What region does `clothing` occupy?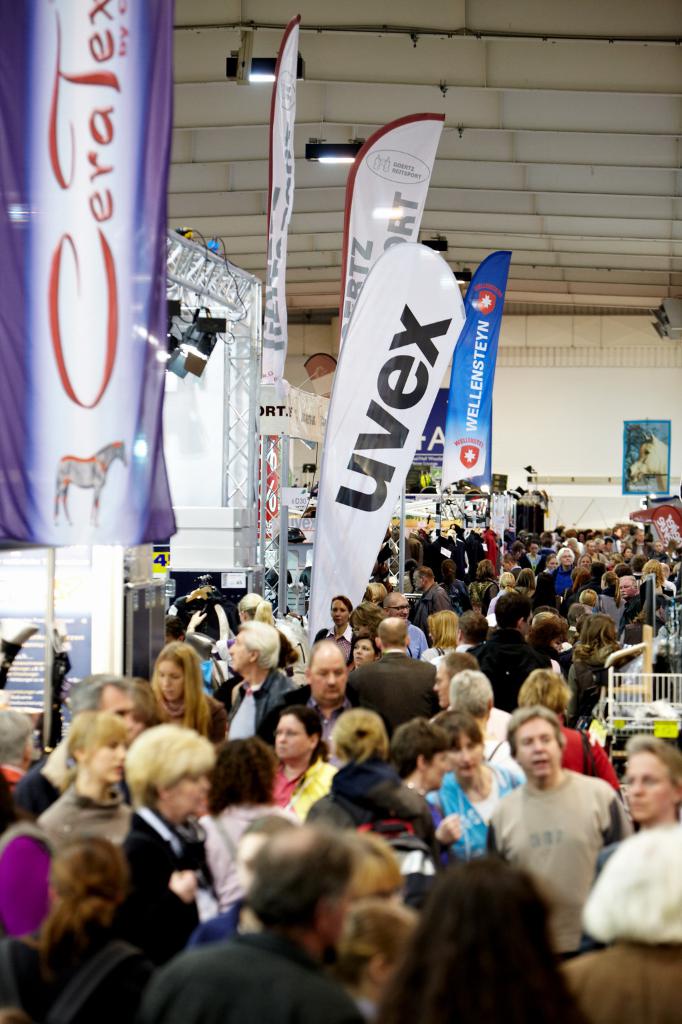
323/758/443/891.
